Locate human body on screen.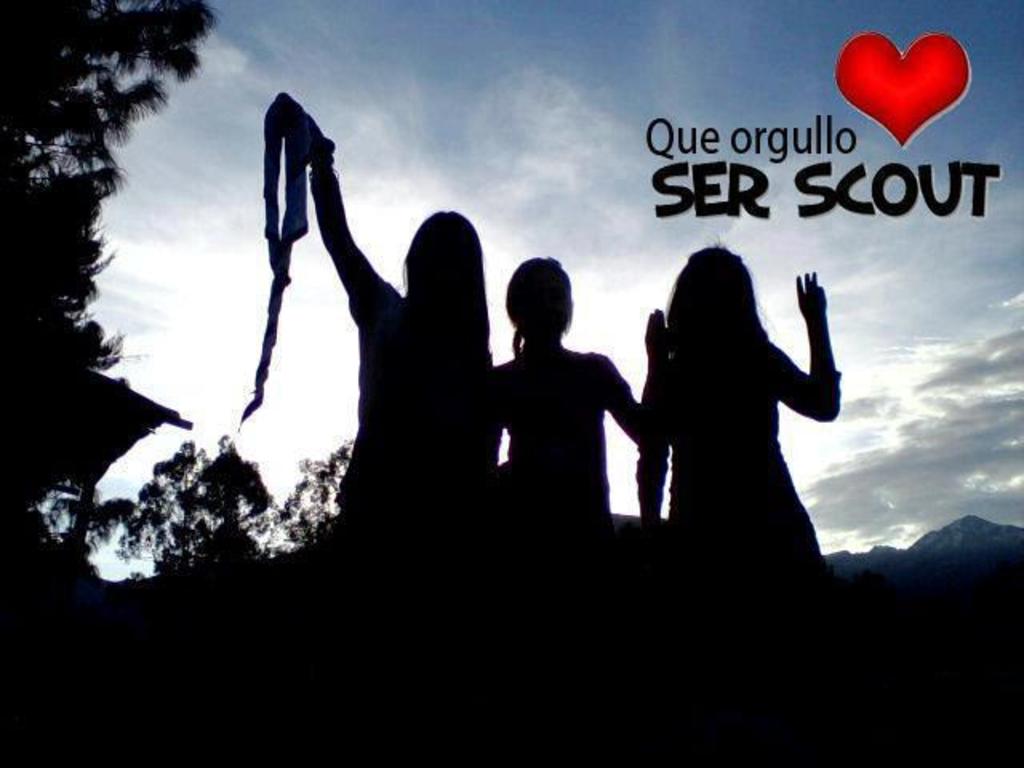
On screen at pyautogui.locateOnScreen(634, 226, 848, 592).
